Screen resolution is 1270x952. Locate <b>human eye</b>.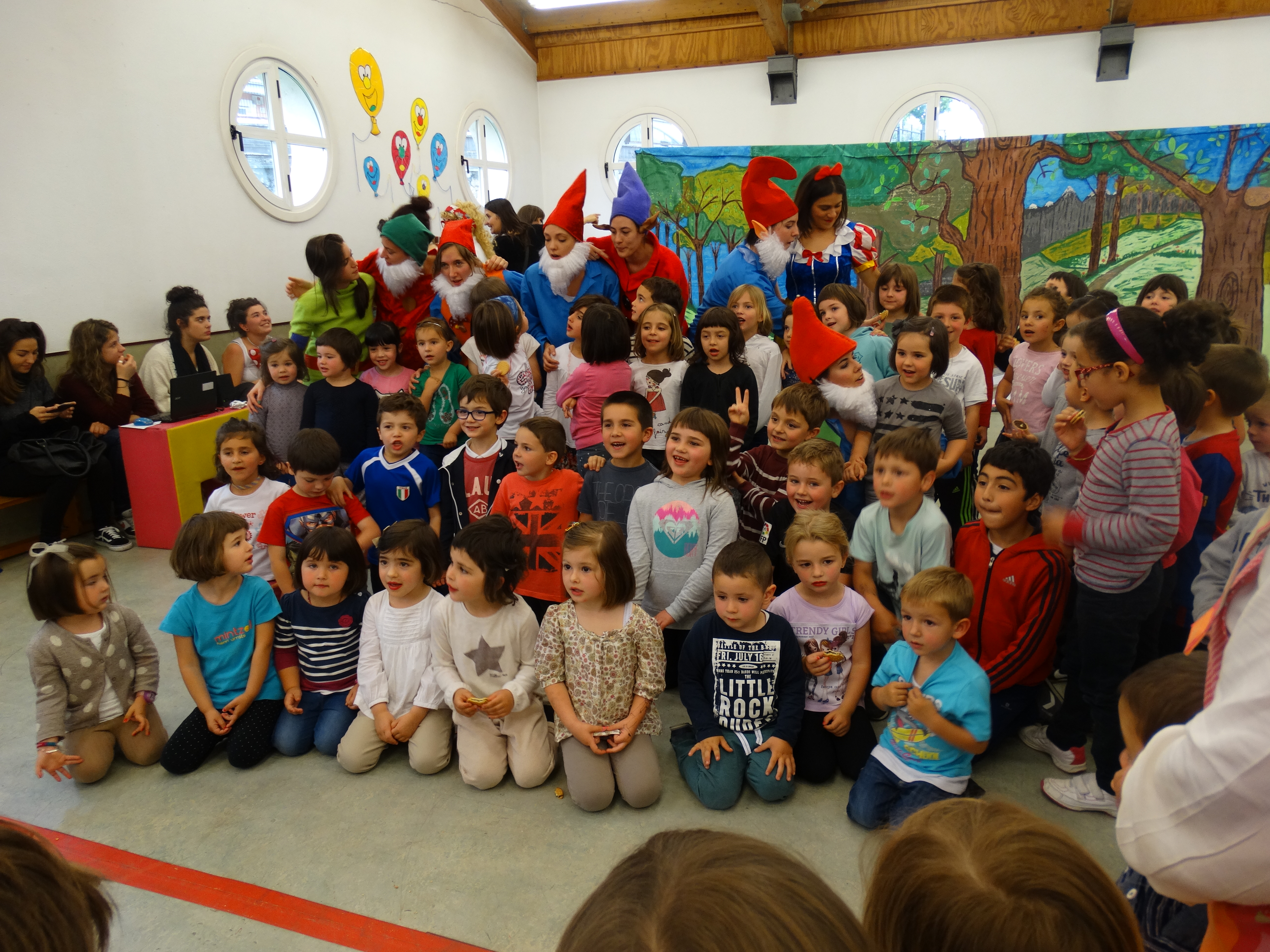
[188, 101, 191, 104].
